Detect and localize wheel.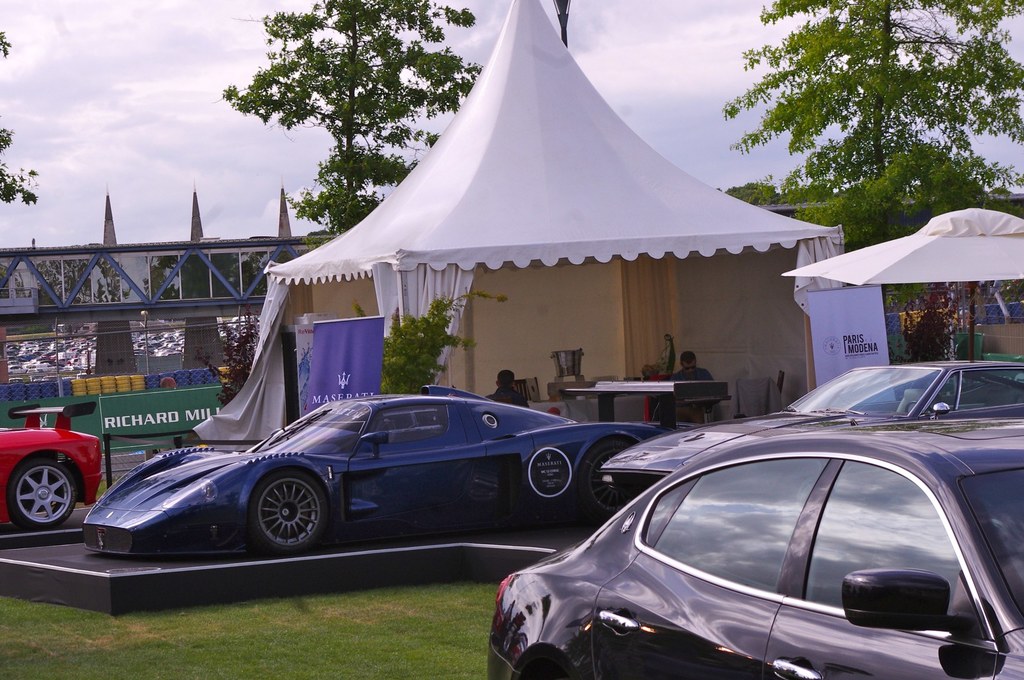
Localized at [585,447,636,522].
